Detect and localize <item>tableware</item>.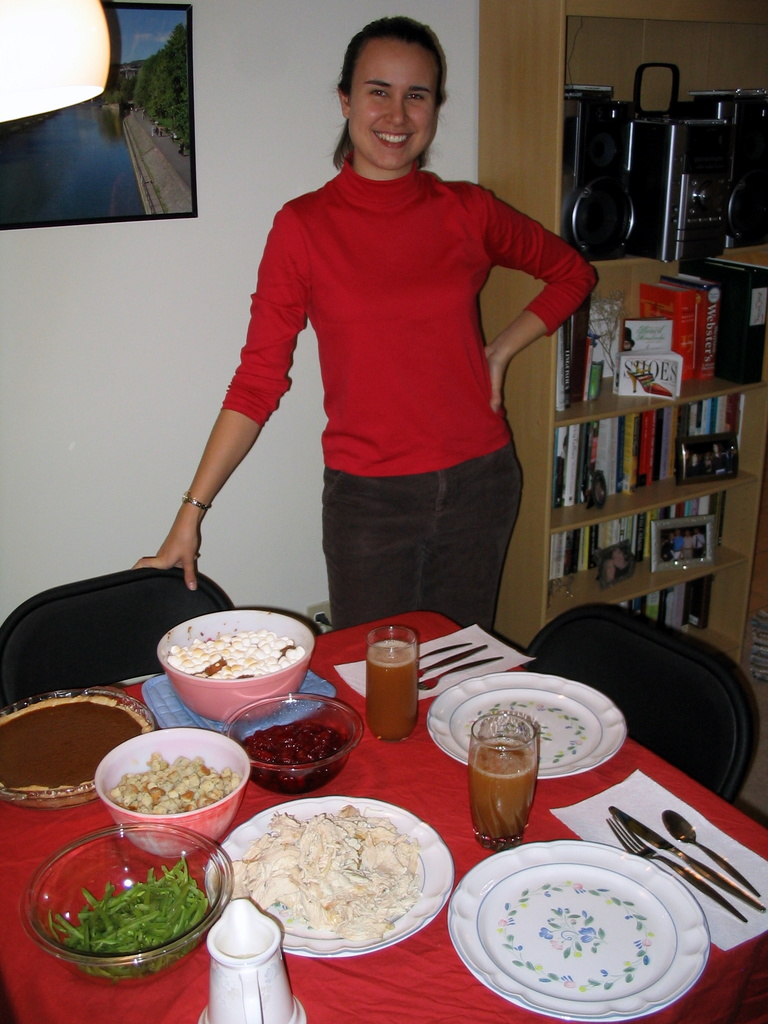
Localized at <bbox>20, 822, 240, 991</bbox>.
